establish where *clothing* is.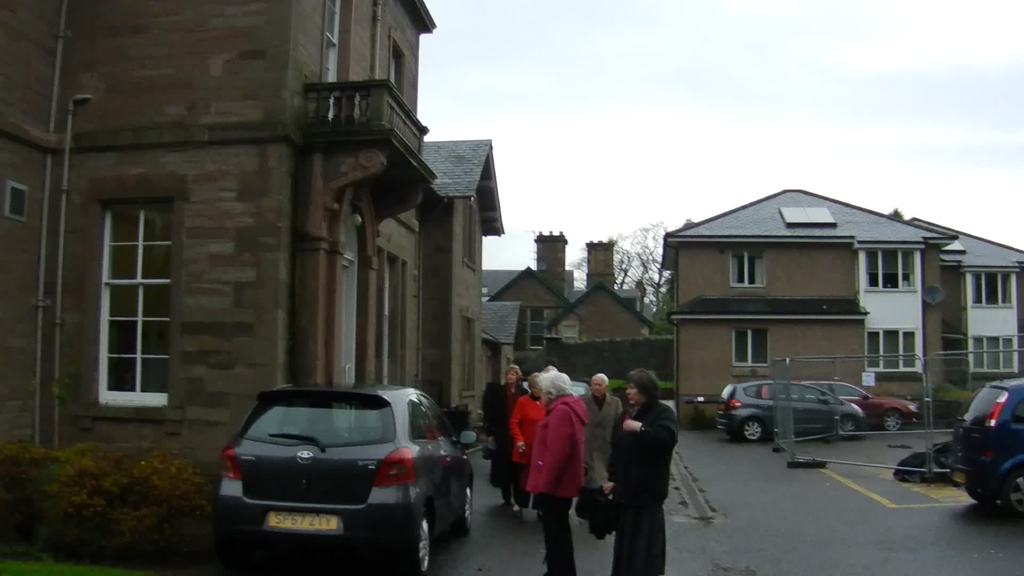
Established at bbox(511, 362, 593, 535).
